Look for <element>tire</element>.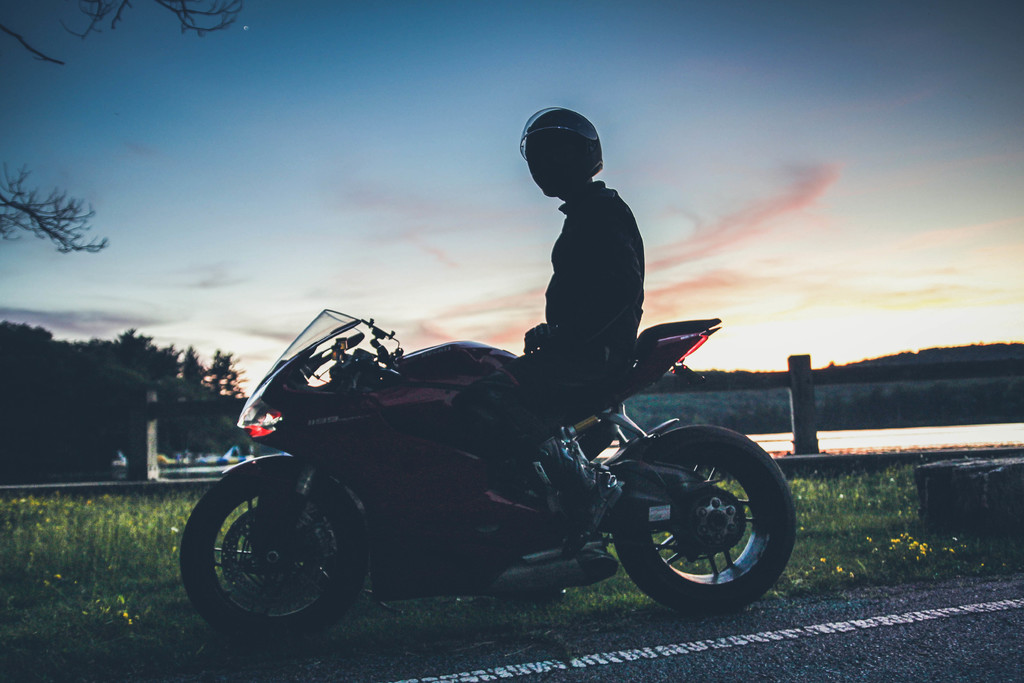
Found: (180,454,372,641).
